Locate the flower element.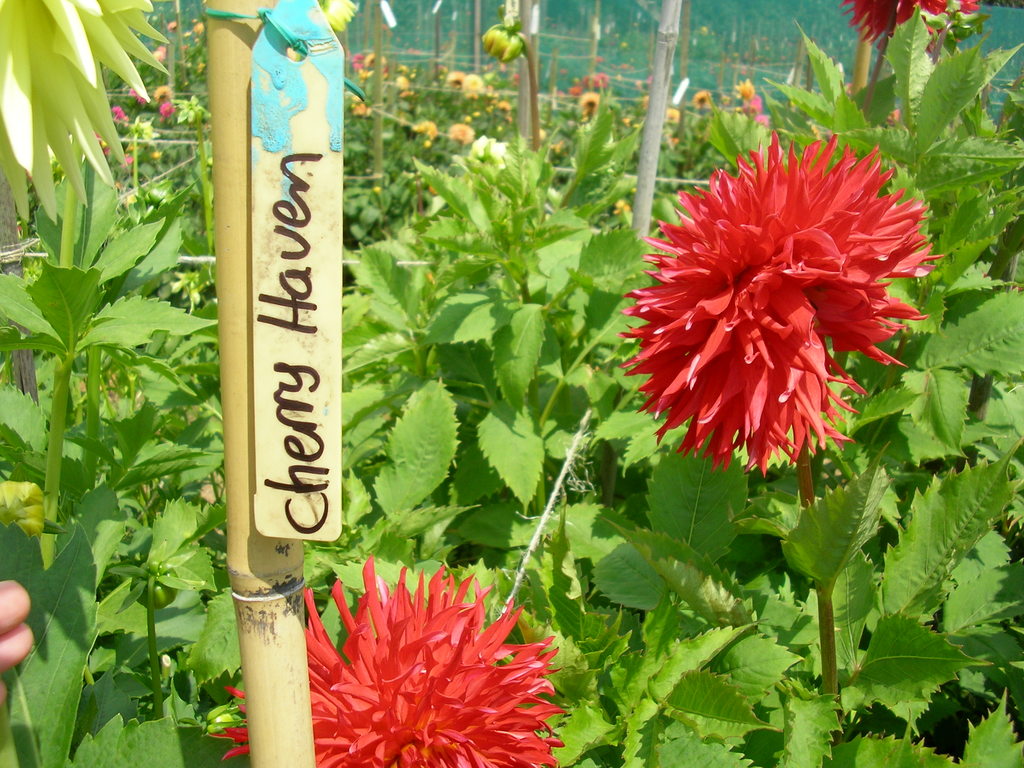
Element bbox: bbox=(161, 19, 175, 33).
